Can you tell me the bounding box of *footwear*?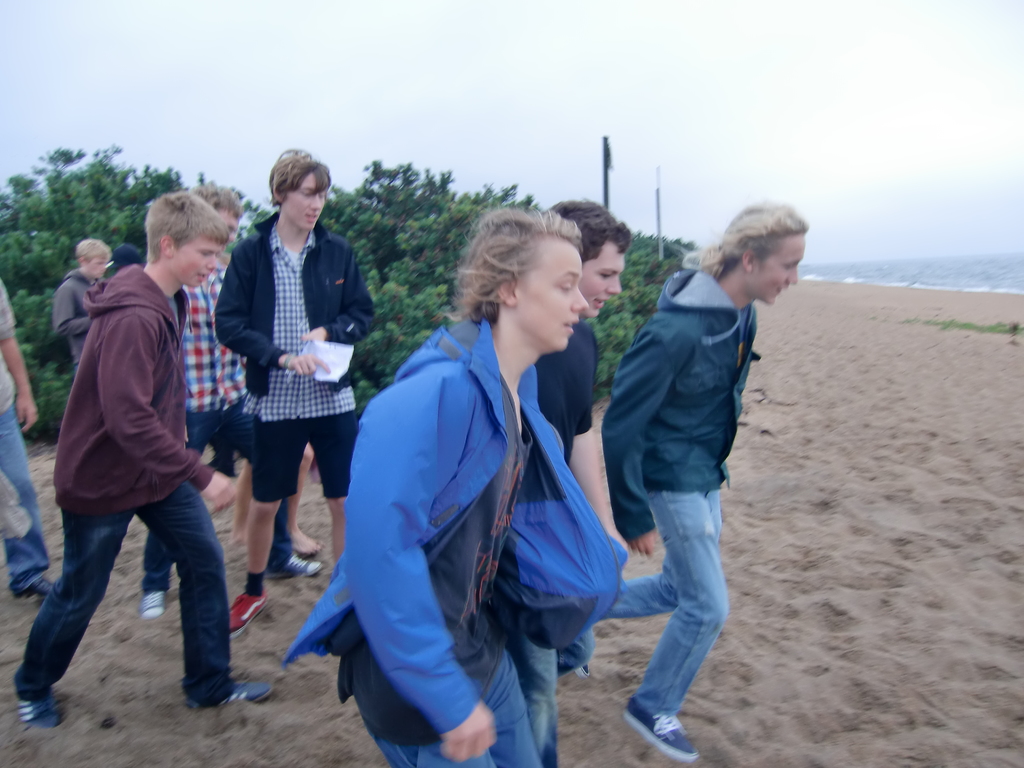
(141,591,166,622).
